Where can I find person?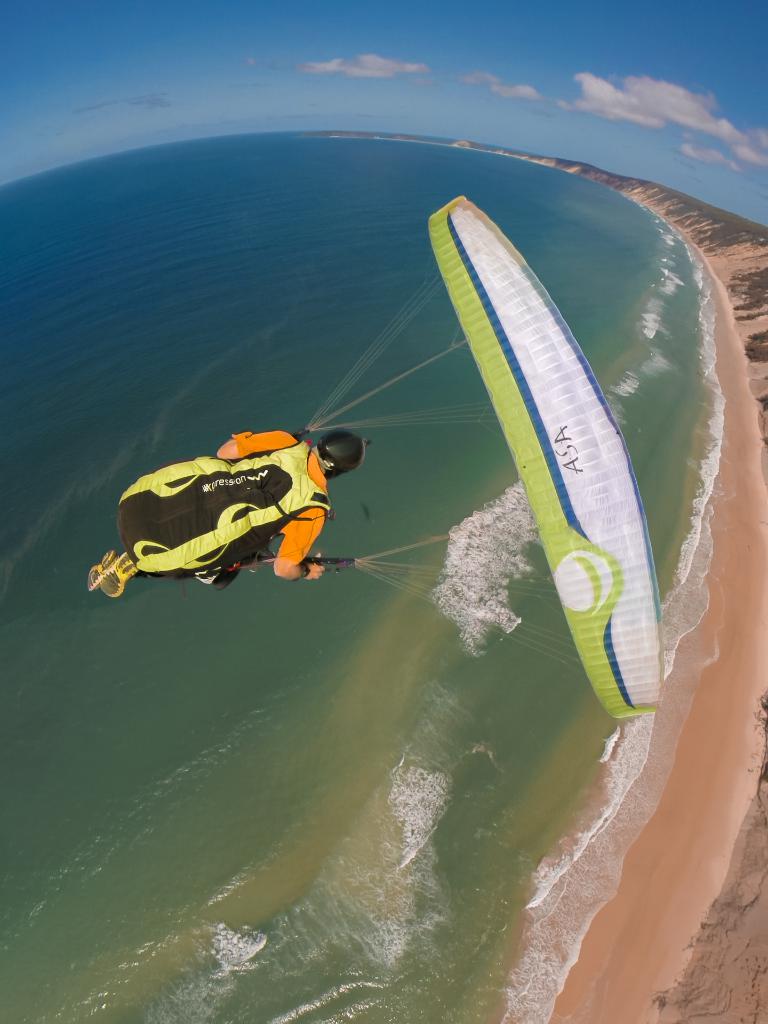
You can find it at <box>124,385,358,598</box>.
